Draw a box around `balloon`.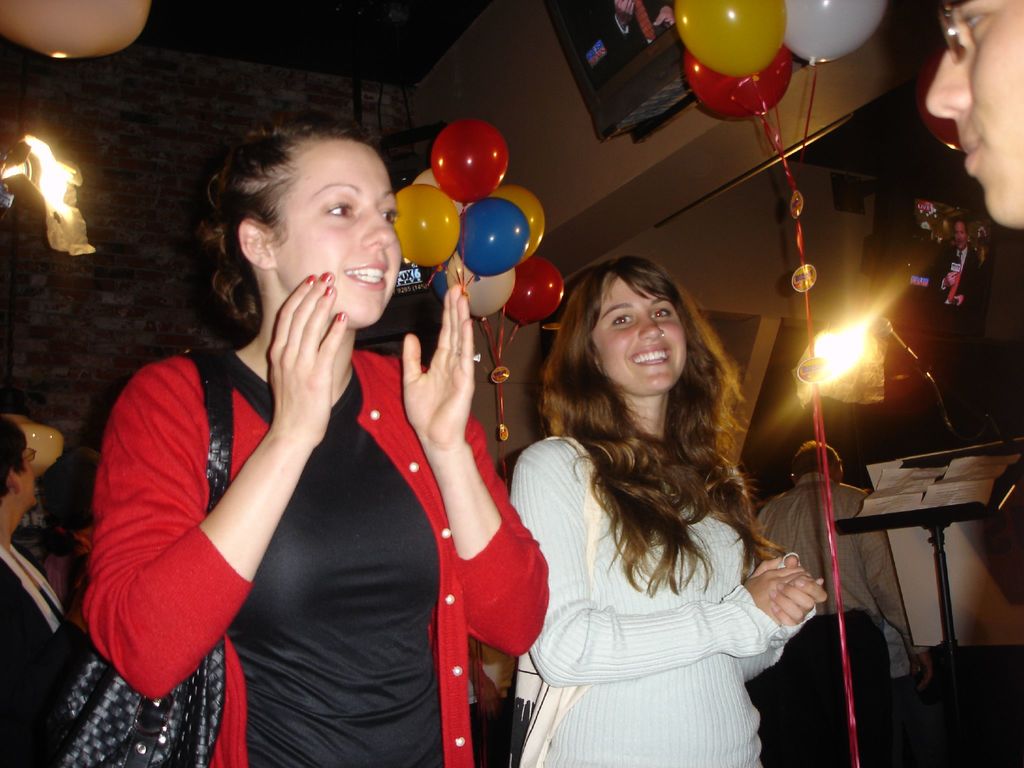
locate(429, 120, 509, 204).
